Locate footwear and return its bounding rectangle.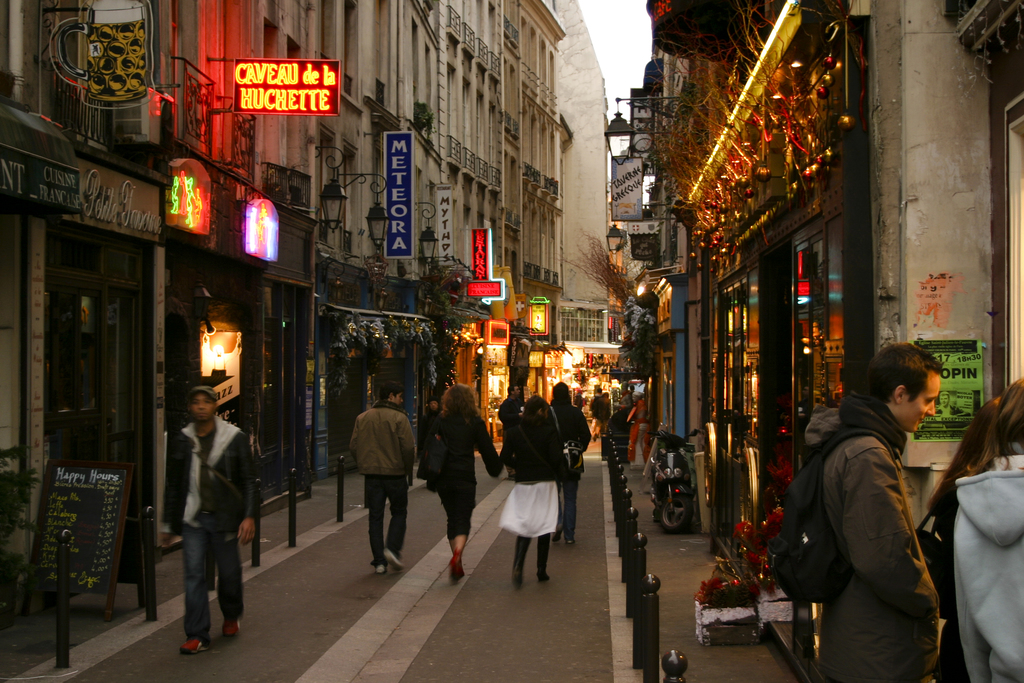
pyautogui.locateOnScreen(221, 613, 244, 637).
